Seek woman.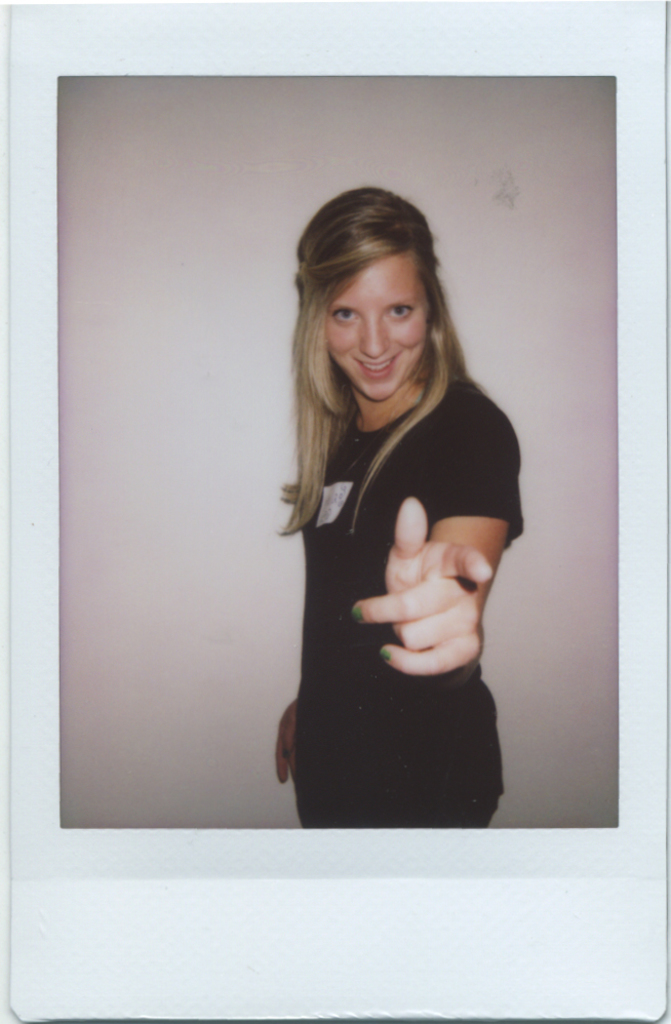
locate(268, 187, 531, 870).
